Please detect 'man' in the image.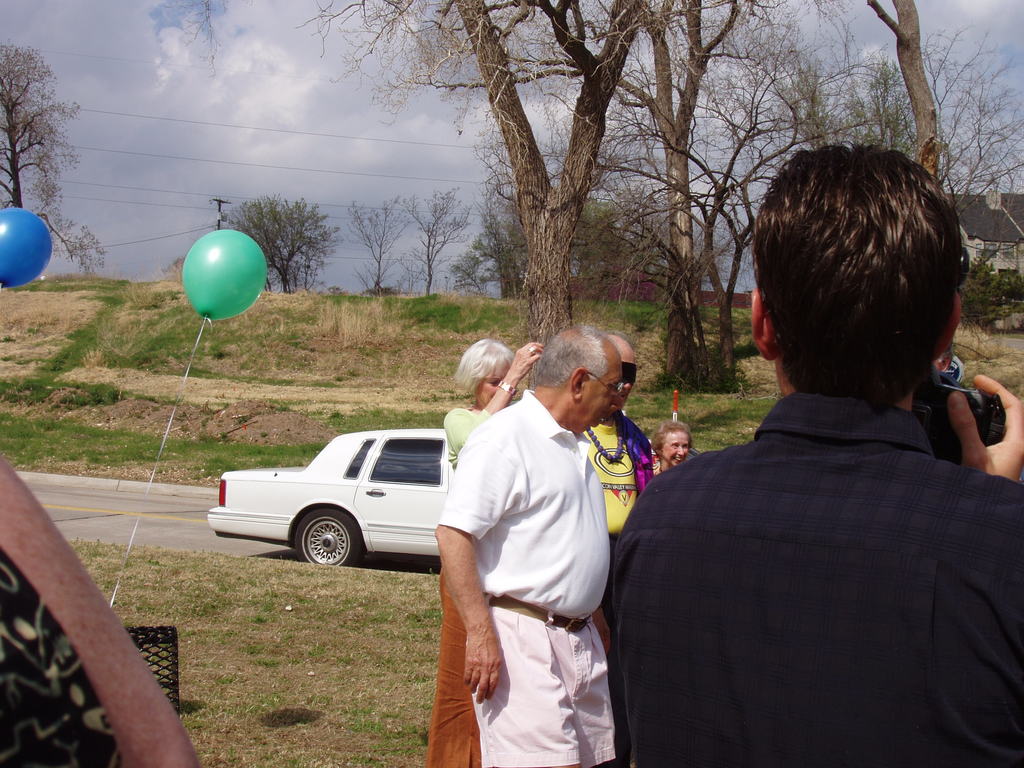
[435,328,609,767].
